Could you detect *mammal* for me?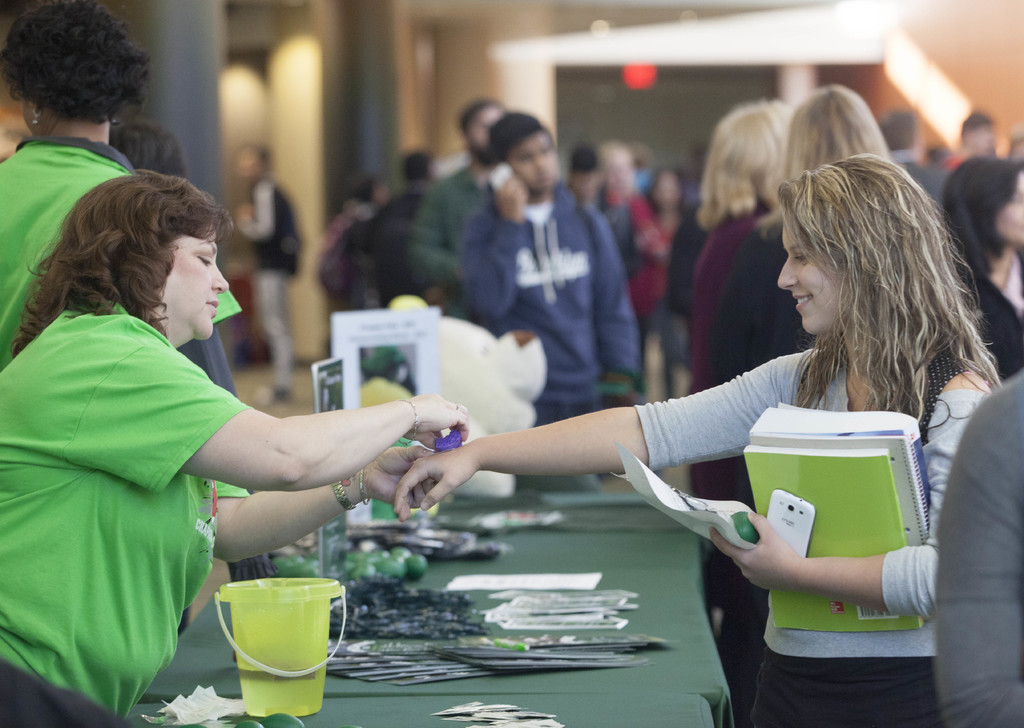
Detection result: {"x1": 234, "y1": 138, "x2": 308, "y2": 405}.
